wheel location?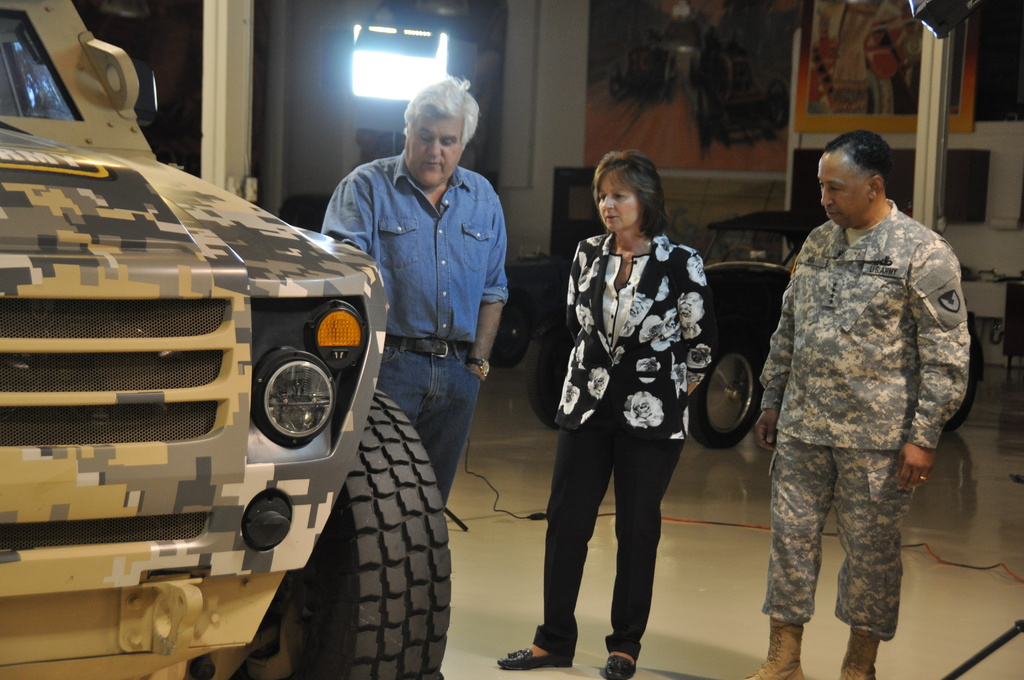
box=[687, 344, 764, 450]
